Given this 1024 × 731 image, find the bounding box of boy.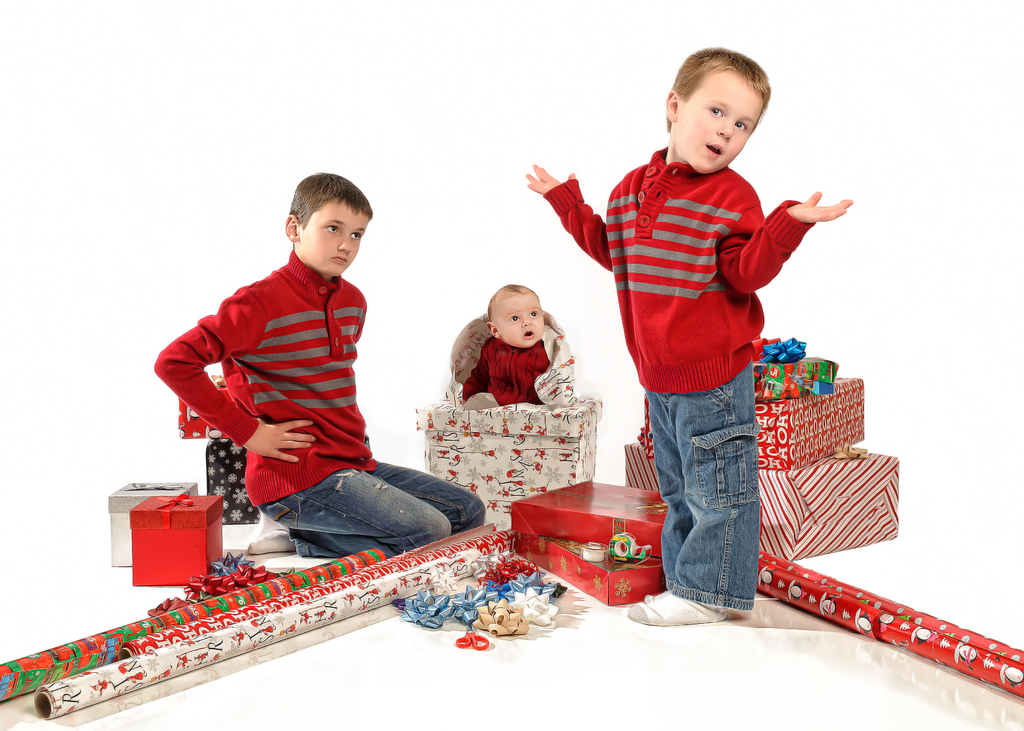
BBox(525, 45, 851, 625).
